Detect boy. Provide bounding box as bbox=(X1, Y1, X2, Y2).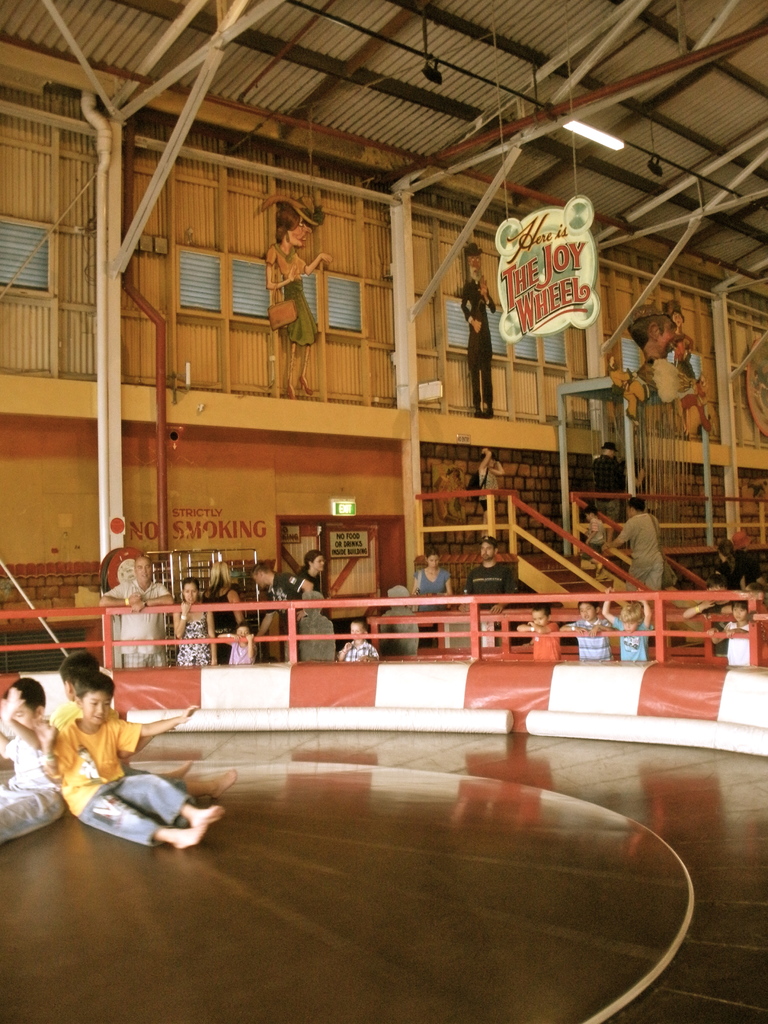
bbox=(522, 604, 567, 655).
